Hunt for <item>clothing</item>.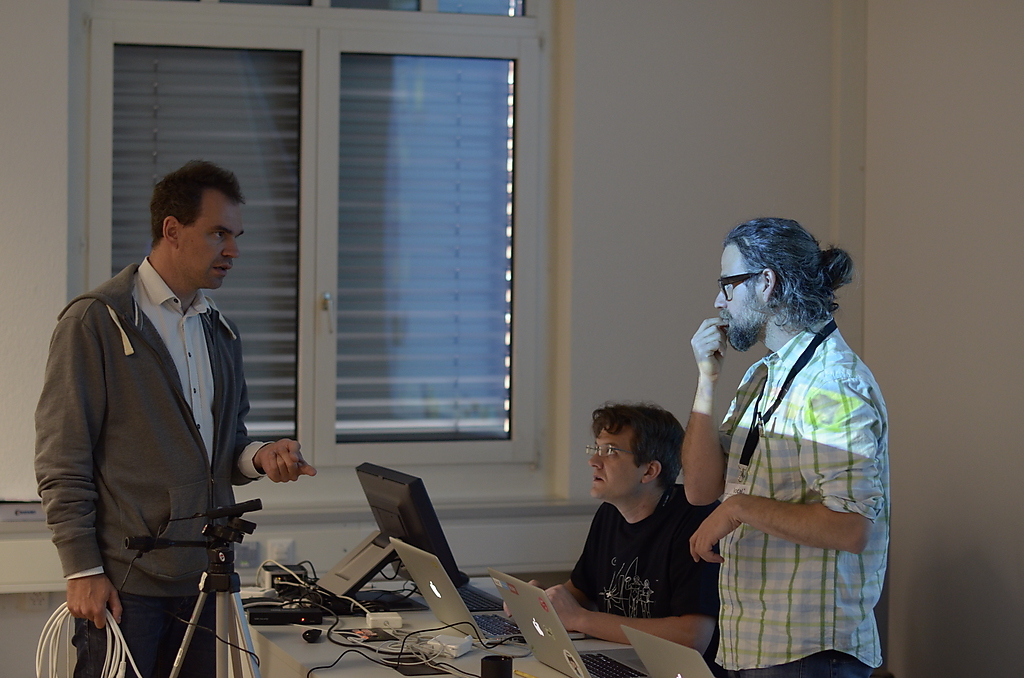
Hunted down at bbox=(560, 478, 728, 650).
